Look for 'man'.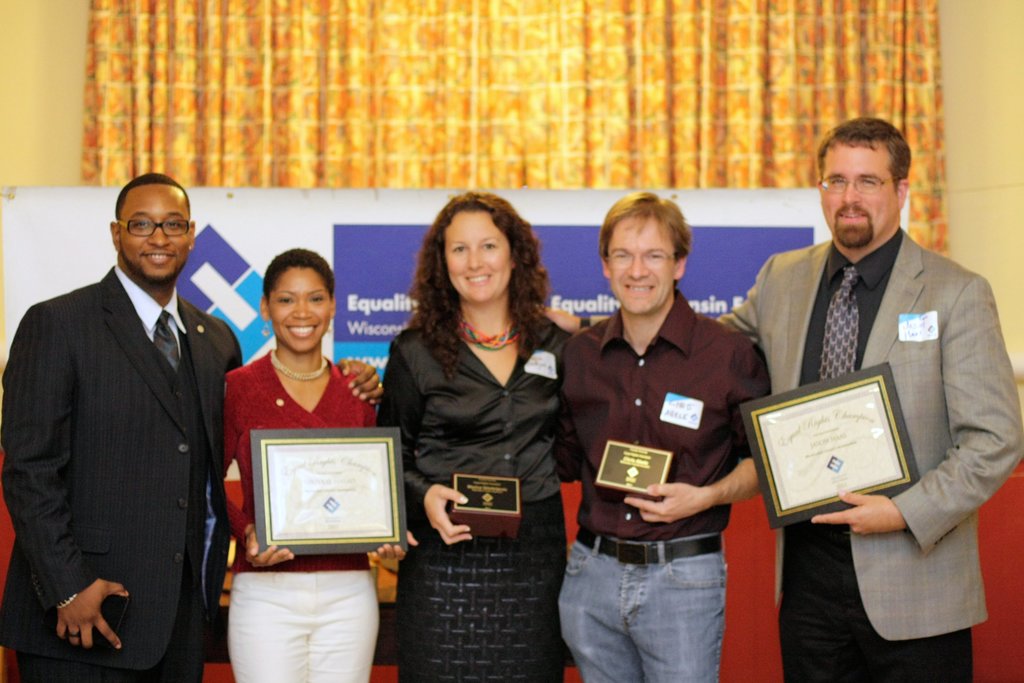
Found: locate(11, 147, 246, 681).
